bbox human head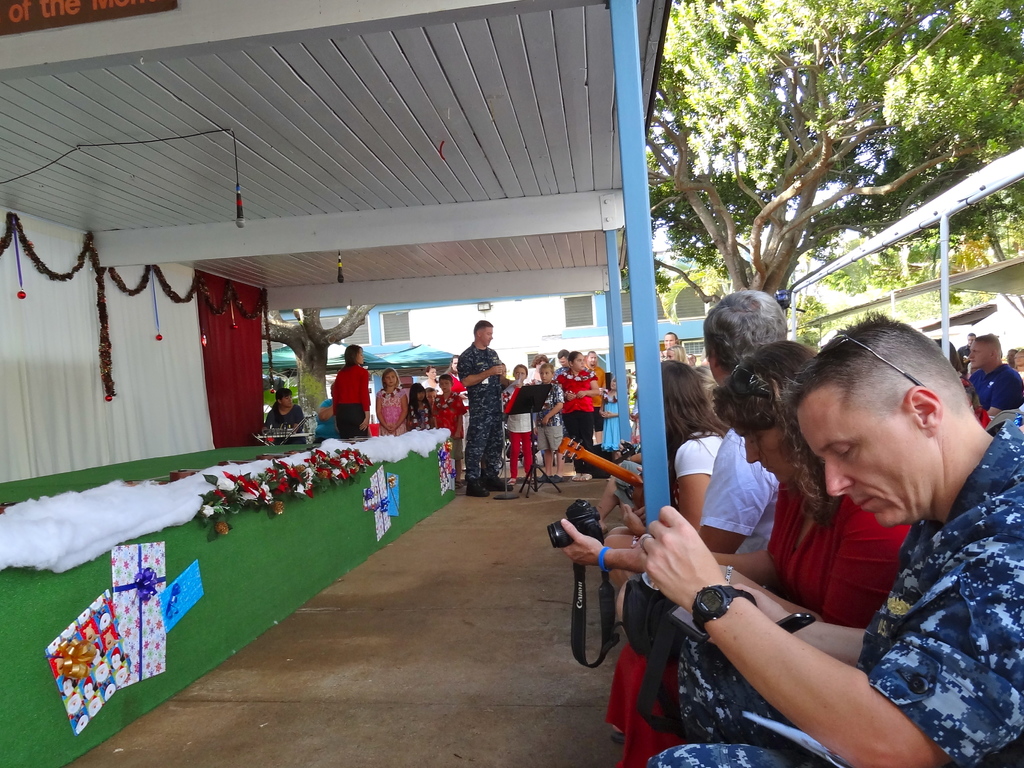
box(381, 368, 399, 388)
